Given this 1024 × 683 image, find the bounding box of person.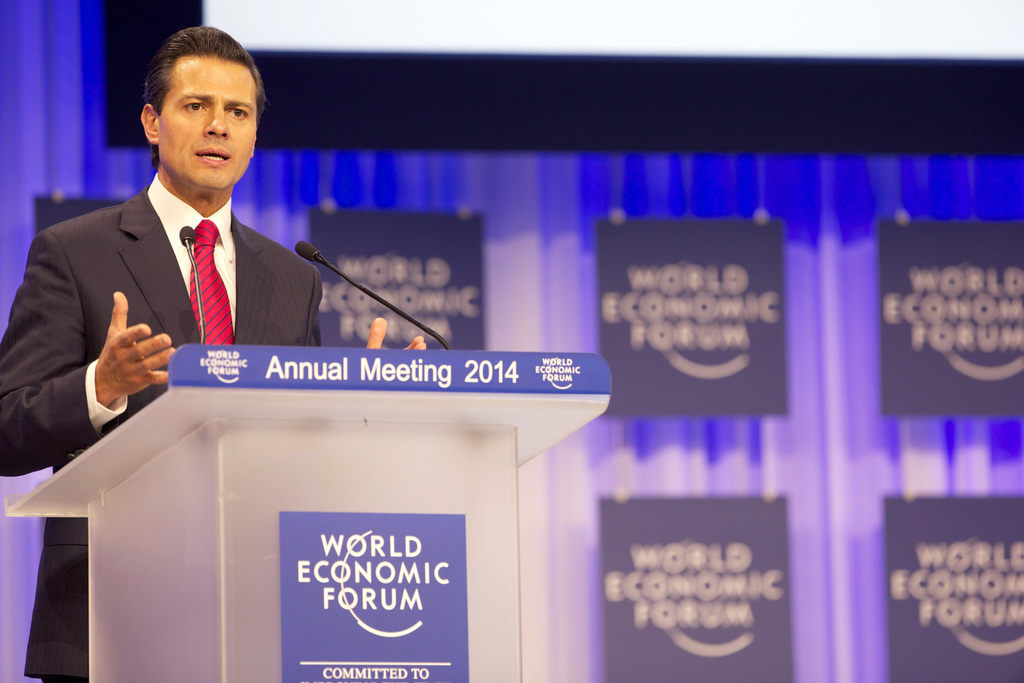
47/32/338/450.
